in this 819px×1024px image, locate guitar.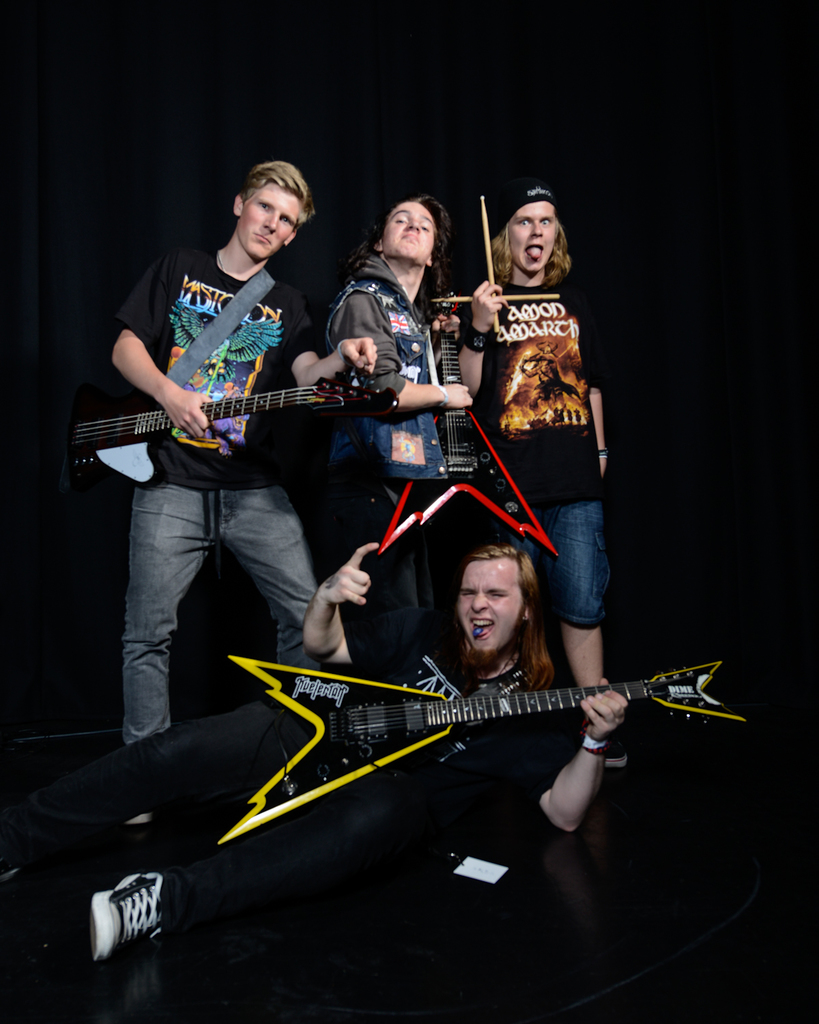
Bounding box: crop(0, 382, 400, 489).
